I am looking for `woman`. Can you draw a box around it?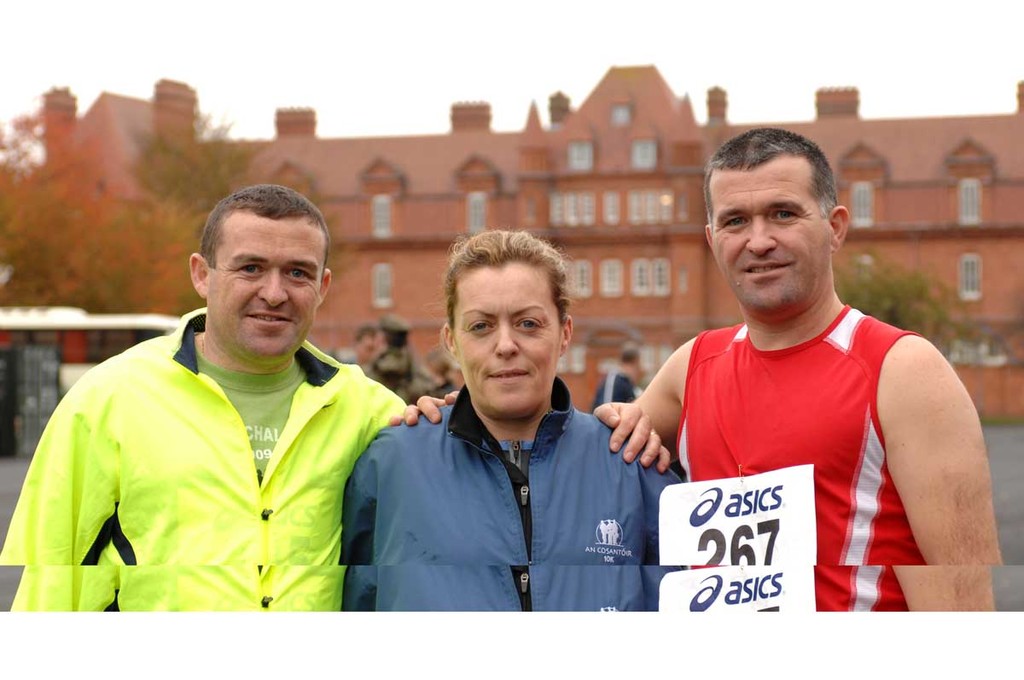
Sure, the bounding box is x1=352, y1=239, x2=667, y2=624.
